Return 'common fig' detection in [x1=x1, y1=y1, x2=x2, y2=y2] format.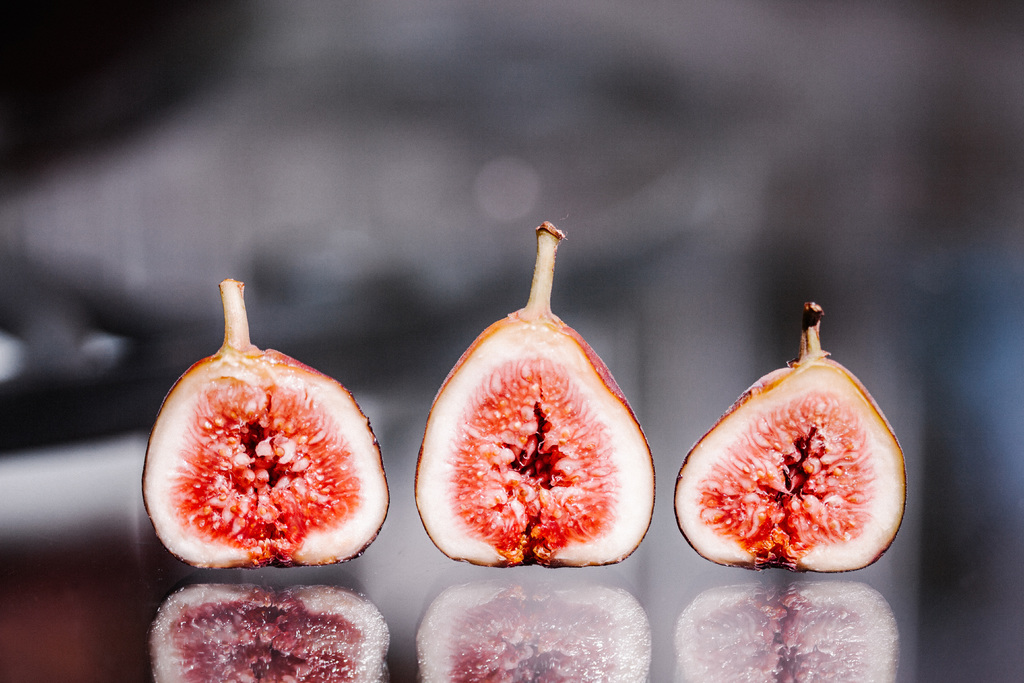
[x1=139, y1=278, x2=390, y2=576].
